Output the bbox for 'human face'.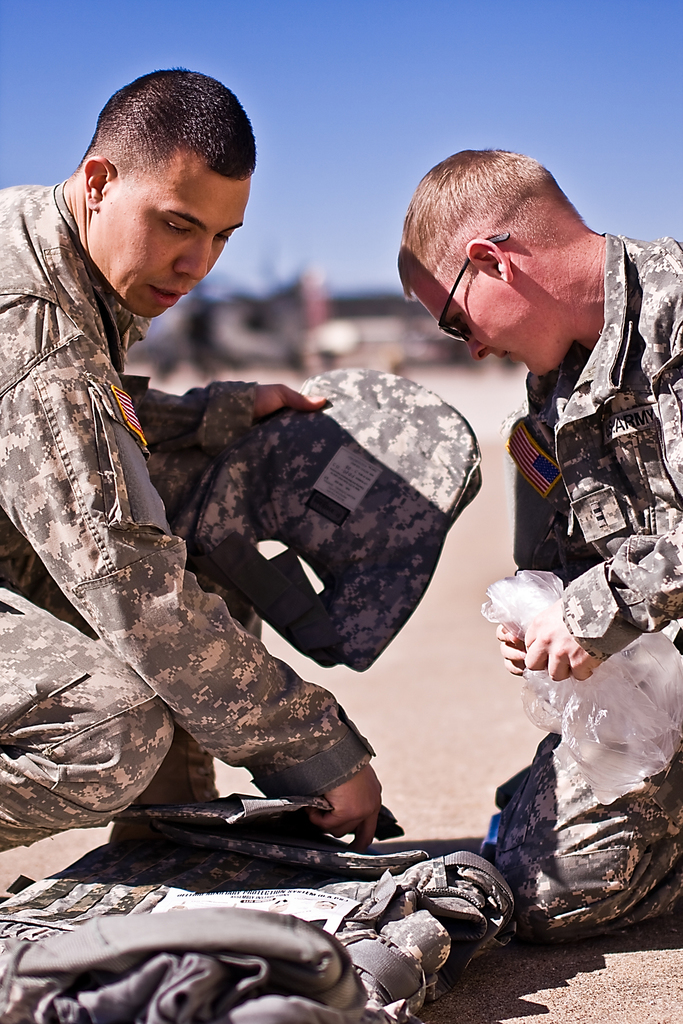
x1=85 y1=145 x2=254 y2=318.
